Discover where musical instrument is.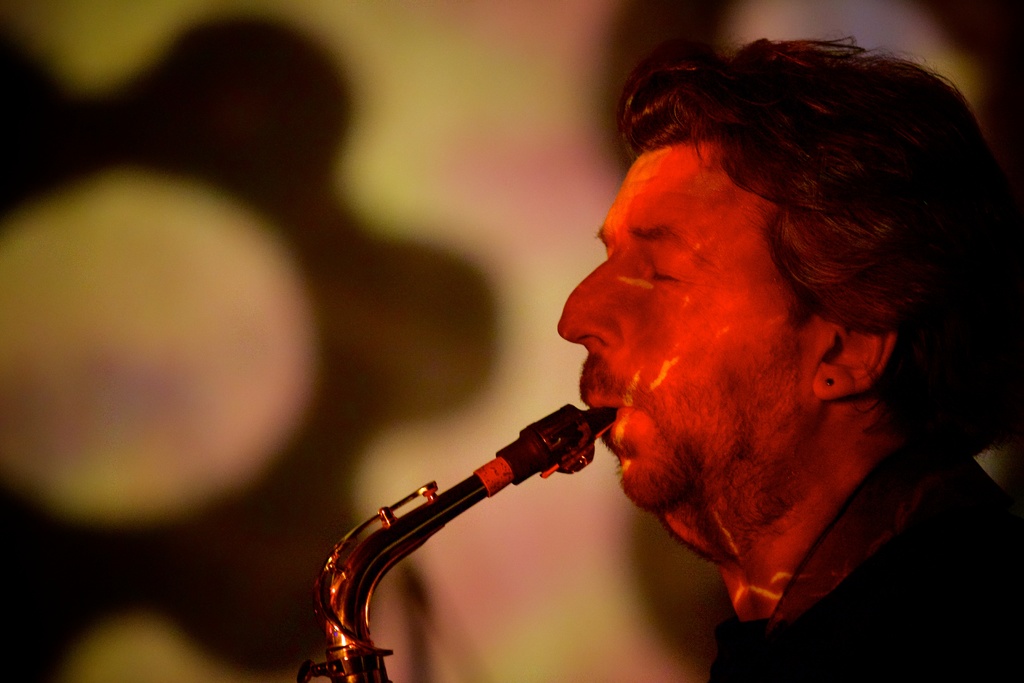
Discovered at 292/374/674/647.
